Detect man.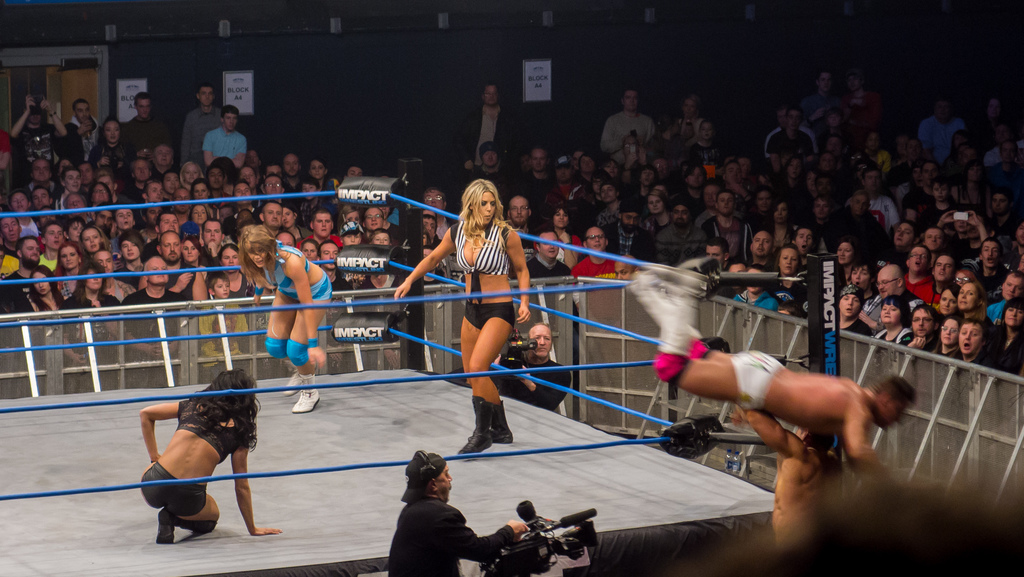
Detected at 159 234 192 283.
